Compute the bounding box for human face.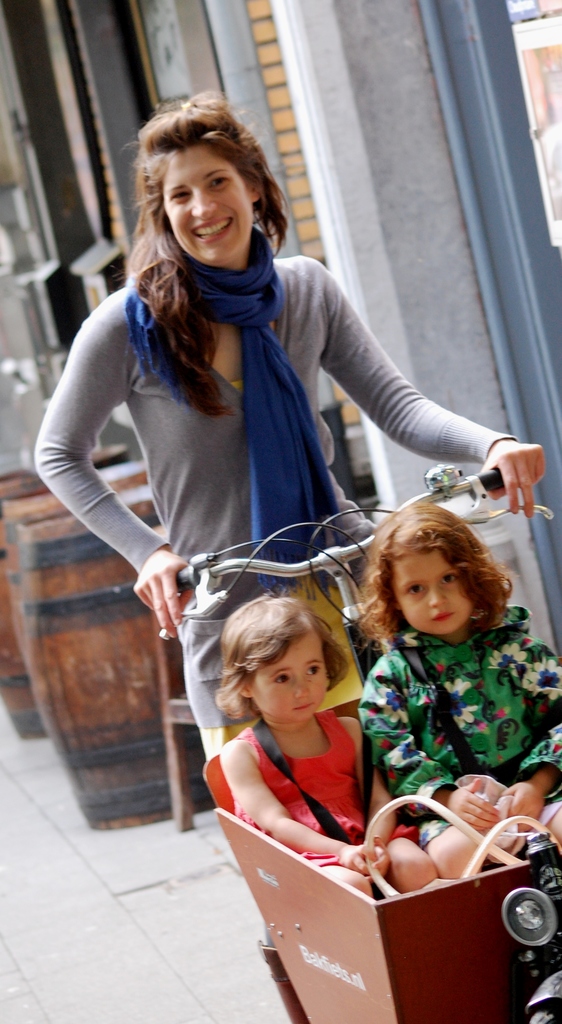
x1=393, y1=549, x2=479, y2=639.
